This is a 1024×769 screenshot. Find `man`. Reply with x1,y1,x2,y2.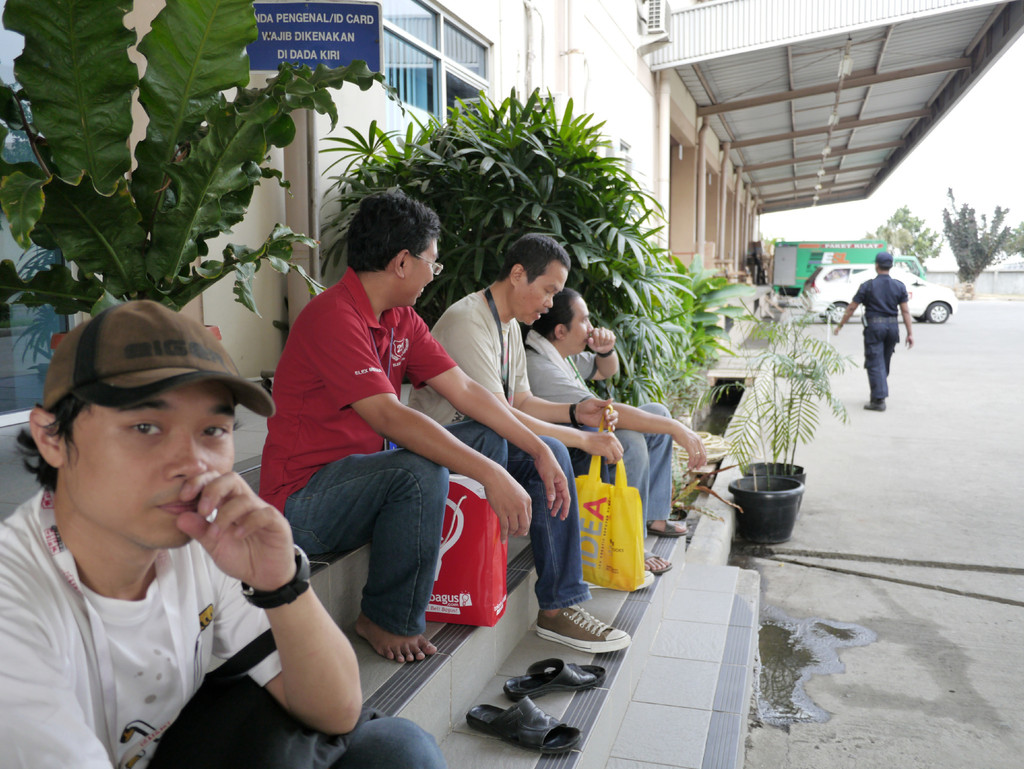
830,245,915,418.
